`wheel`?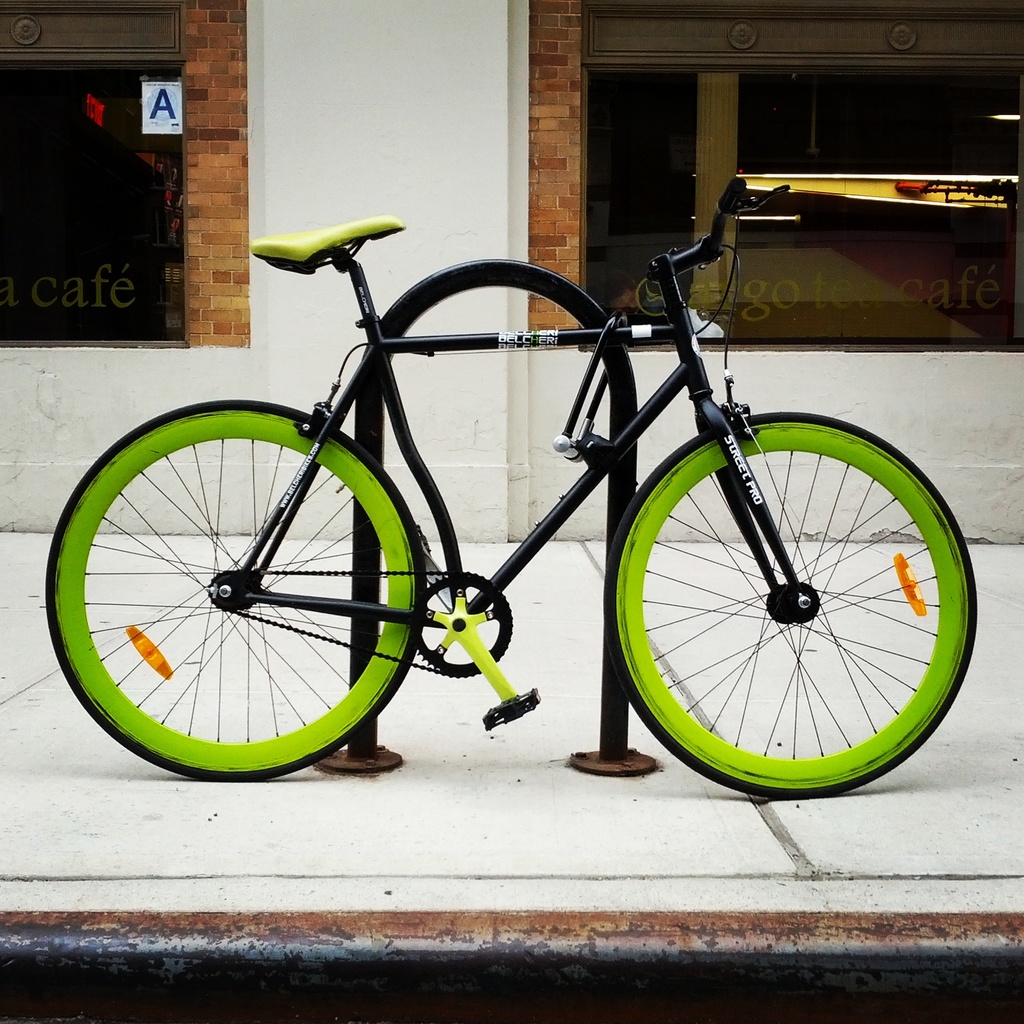
box=[599, 404, 982, 798]
